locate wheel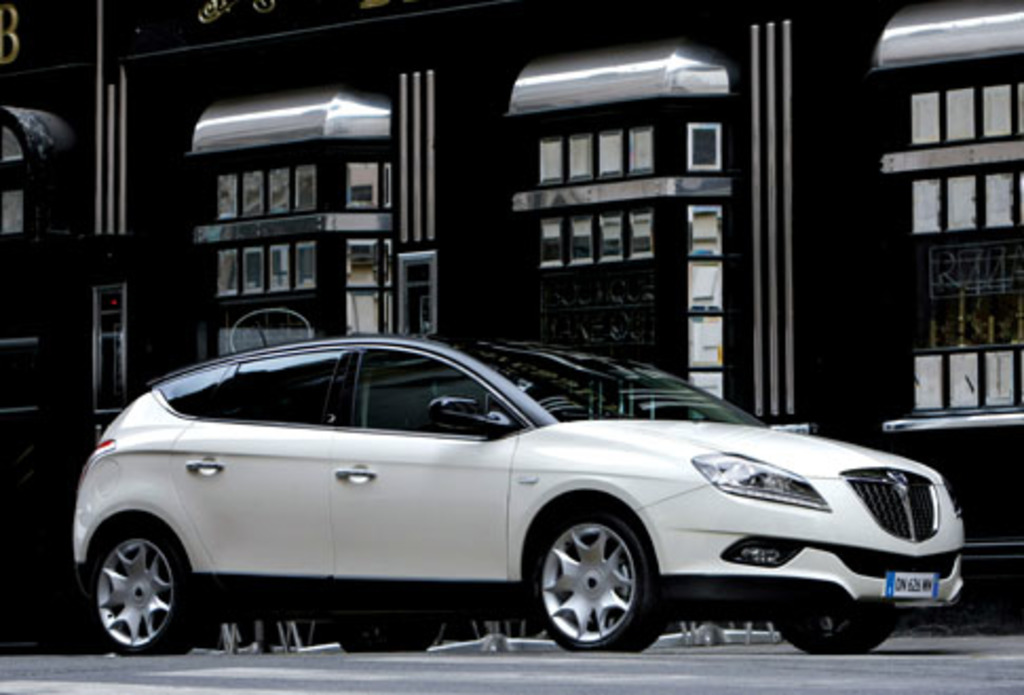
(331, 608, 454, 655)
